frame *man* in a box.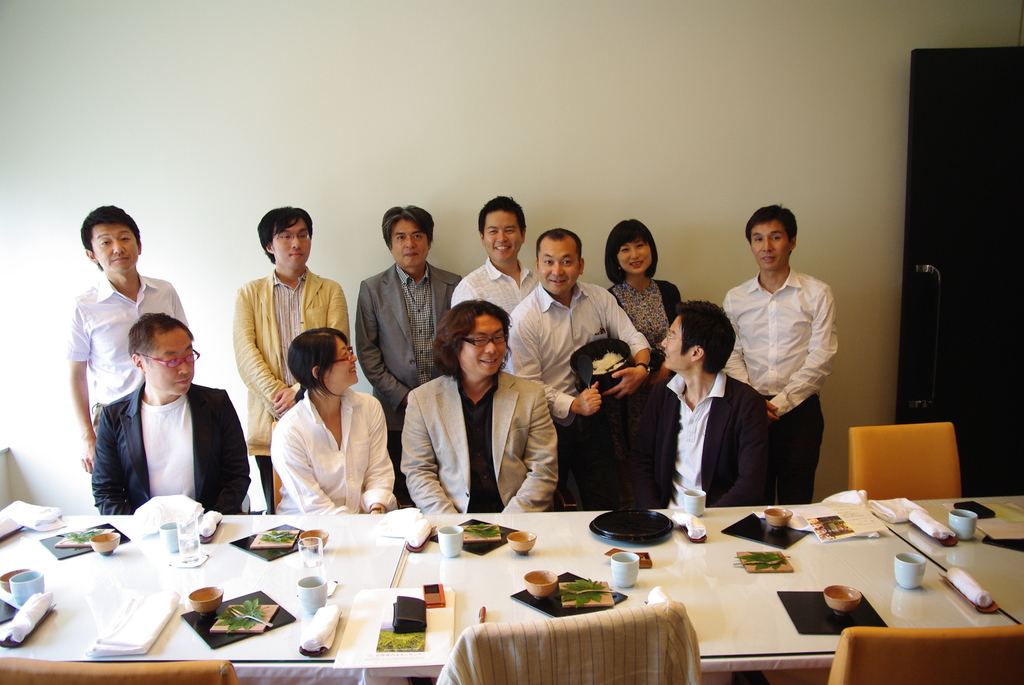
Rect(63, 201, 189, 478).
